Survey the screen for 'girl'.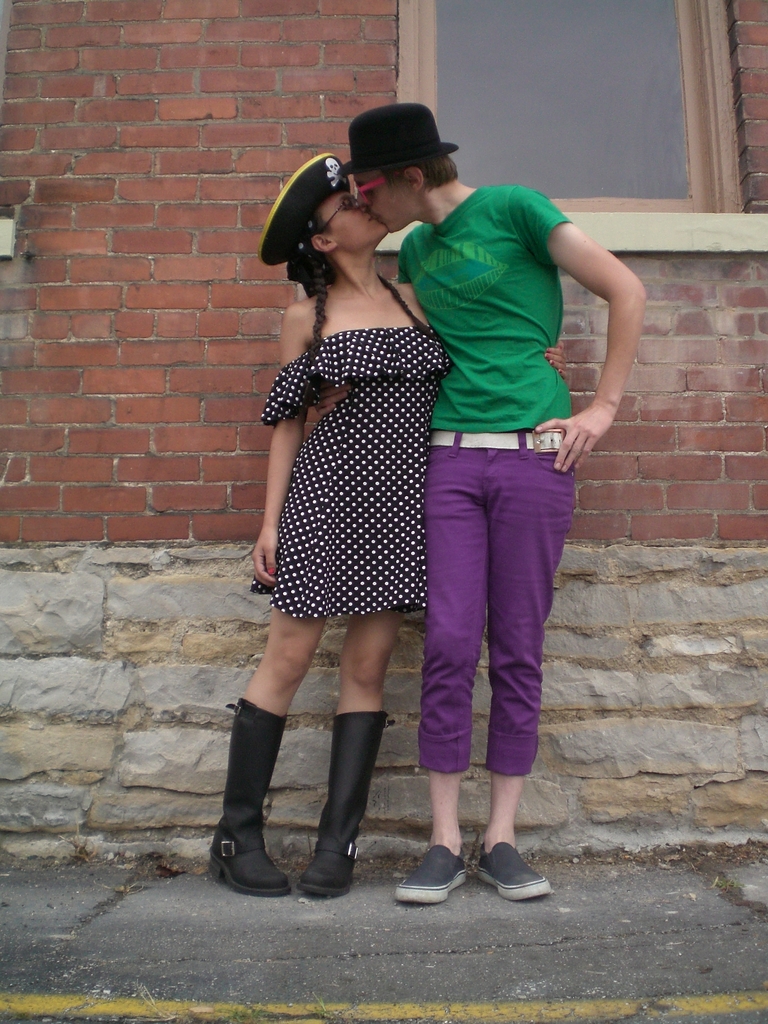
Survey found: [204, 150, 572, 900].
